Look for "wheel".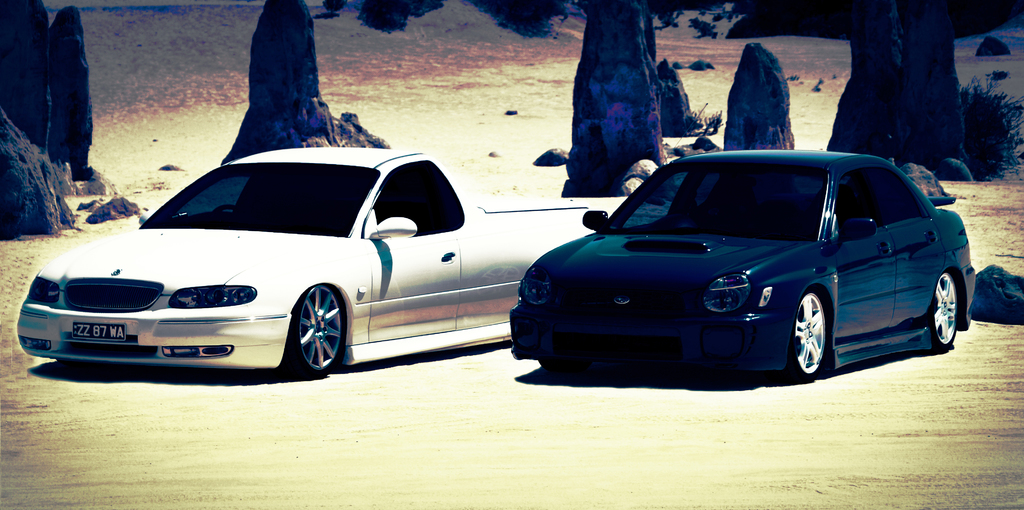
Found: box=[792, 286, 830, 379].
